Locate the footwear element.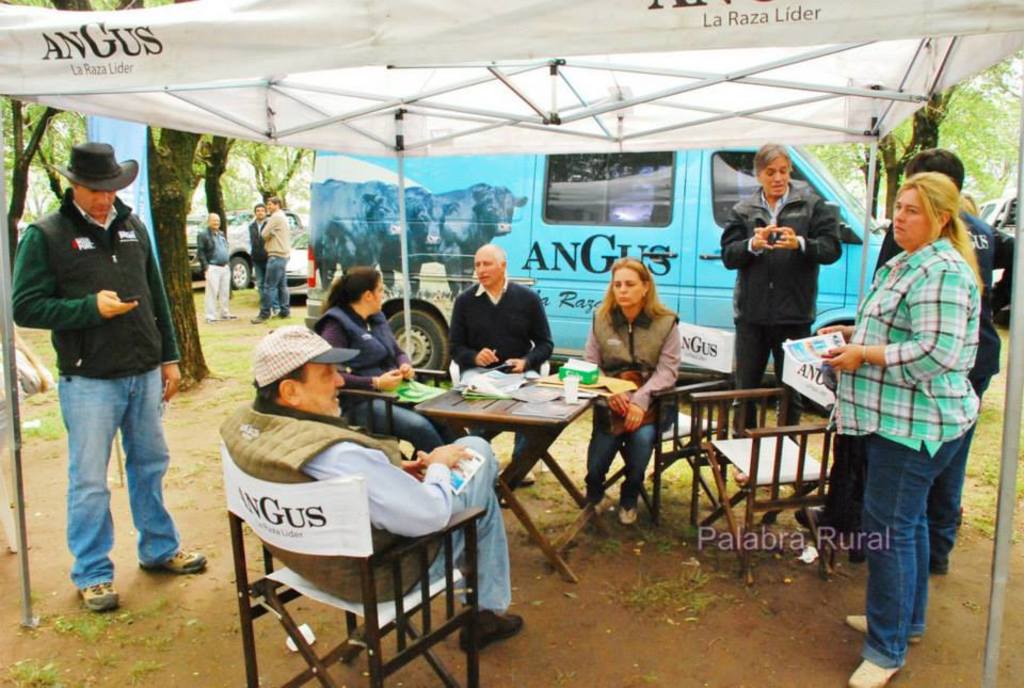
Element bbox: locate(521, 468, 537, 487).
